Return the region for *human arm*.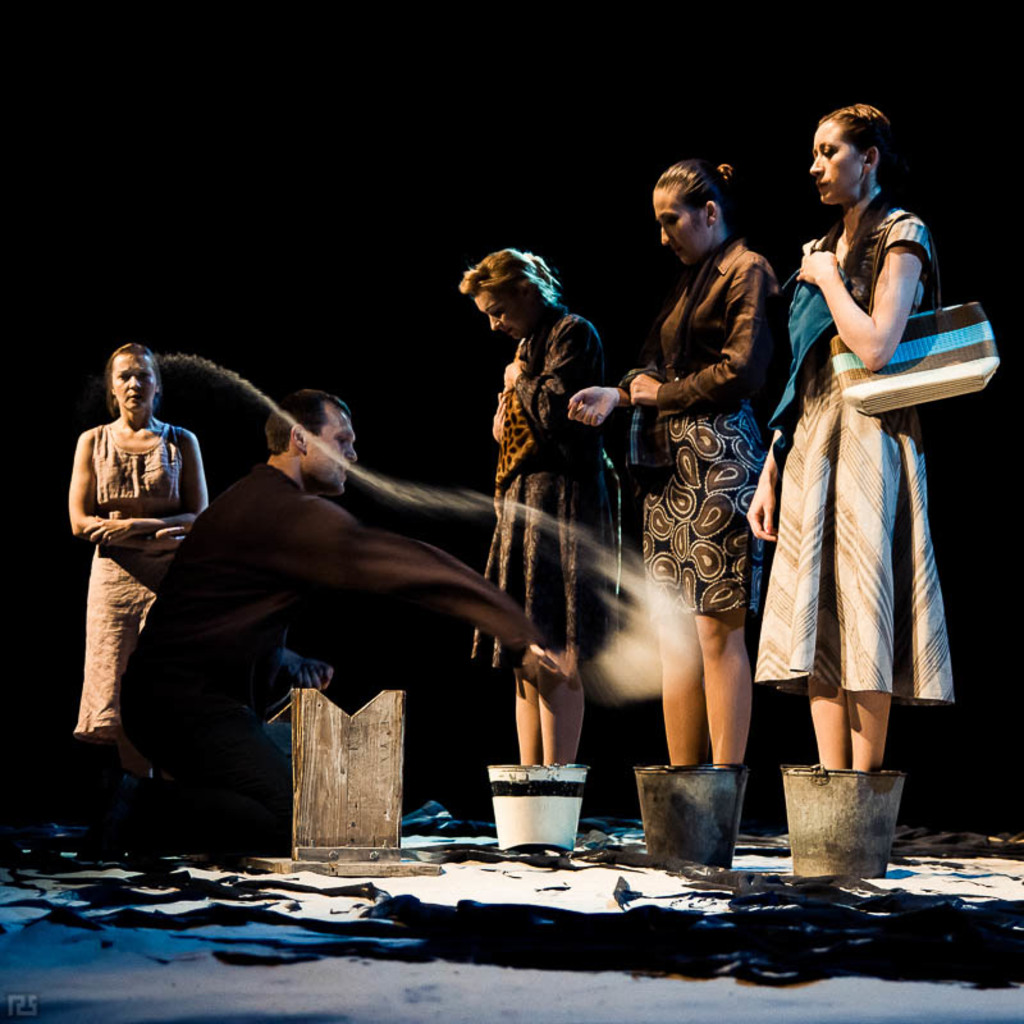
622/251/780/419.
